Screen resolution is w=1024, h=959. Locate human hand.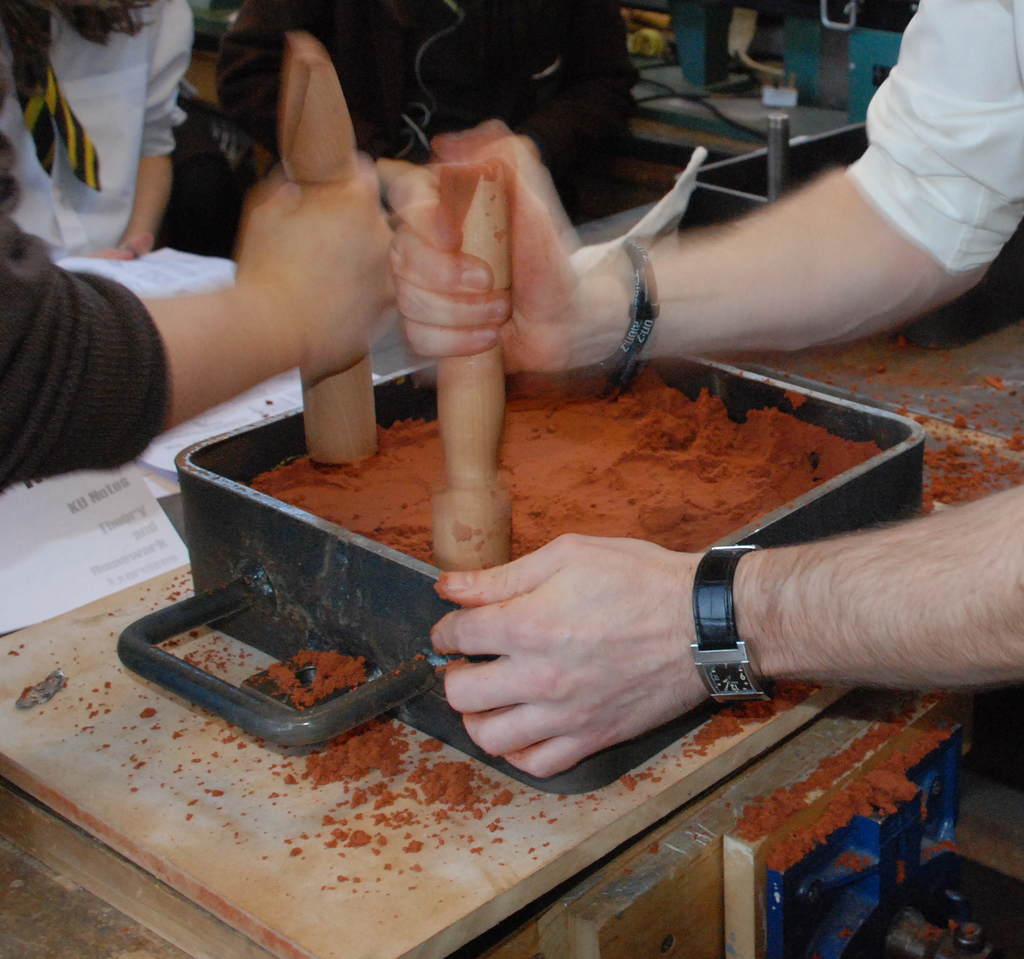
box=[431, 118, 531, 162].
